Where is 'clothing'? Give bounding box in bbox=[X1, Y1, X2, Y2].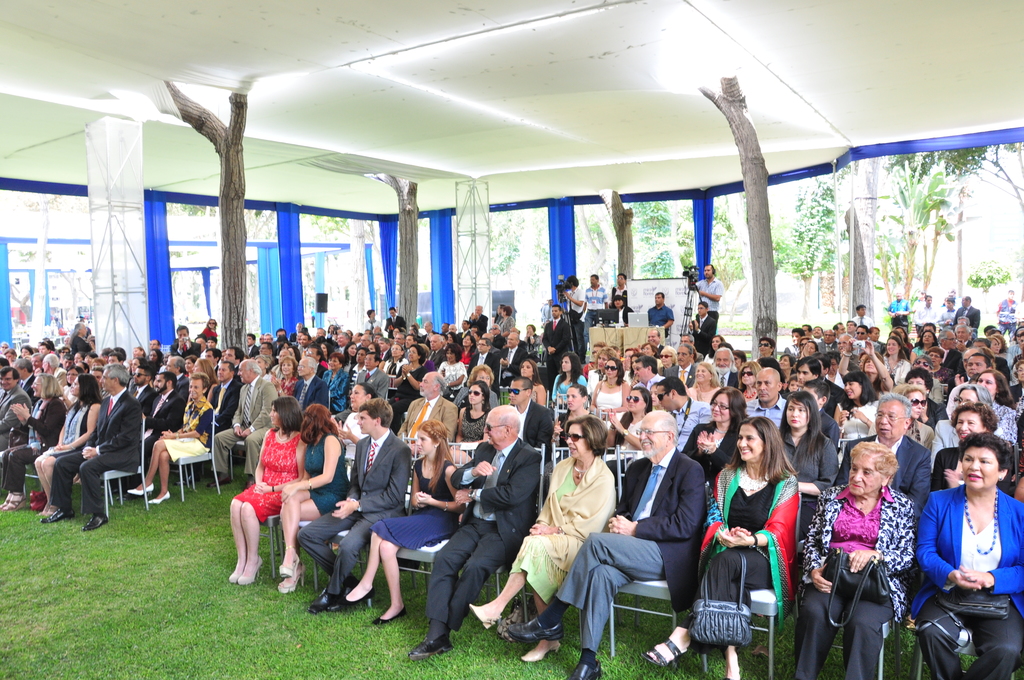
bbox=[291, 332, 310, 339].
